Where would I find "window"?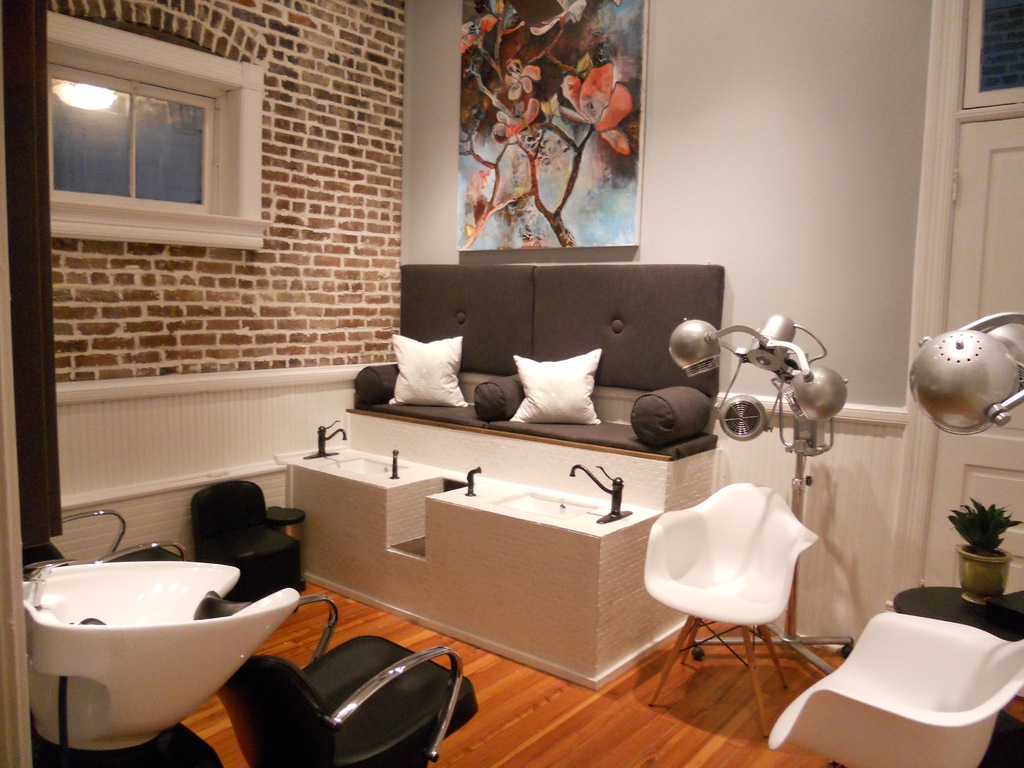
At [left=39, top=13, right=268, bottom=251].
